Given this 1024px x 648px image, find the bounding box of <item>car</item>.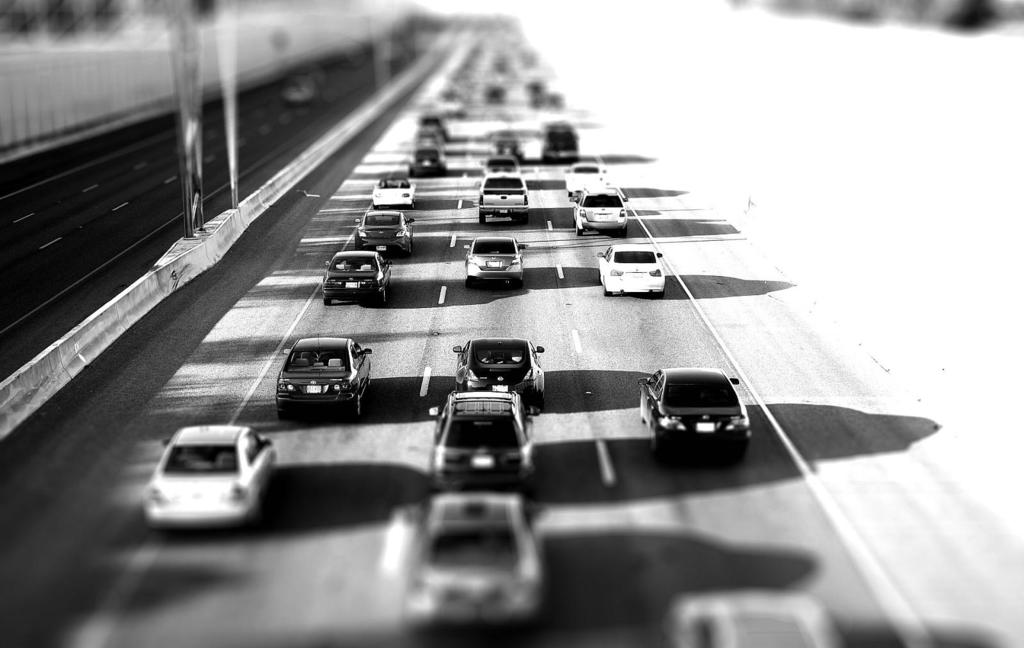
locate(136, 421, 278, 526).
